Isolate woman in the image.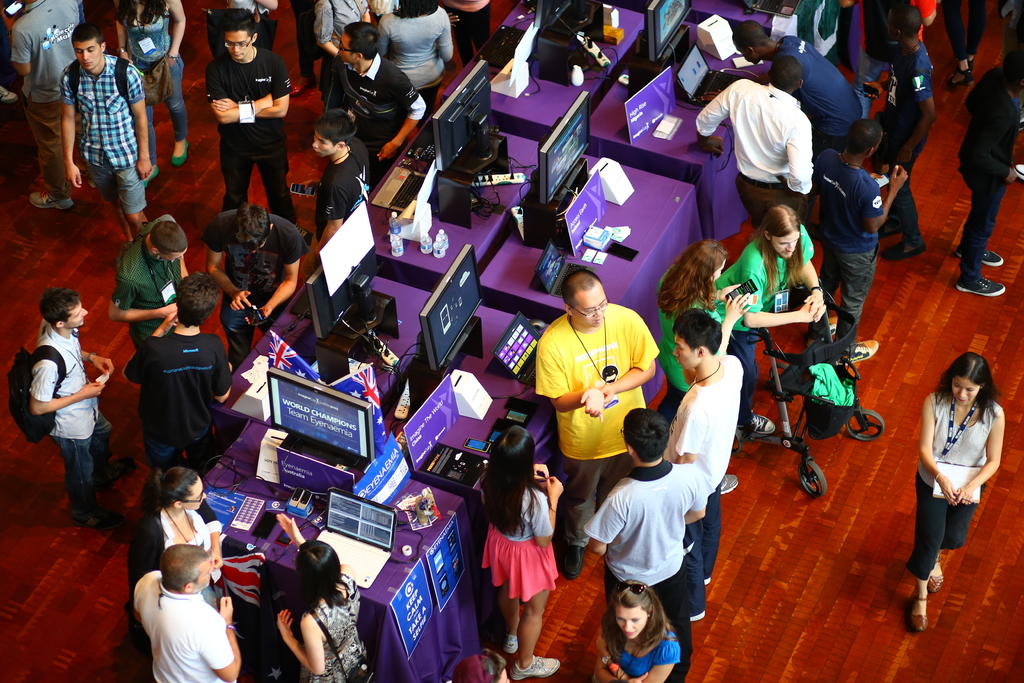
Isolated region: (left=908, top=340, right=1009, bottom=613).
